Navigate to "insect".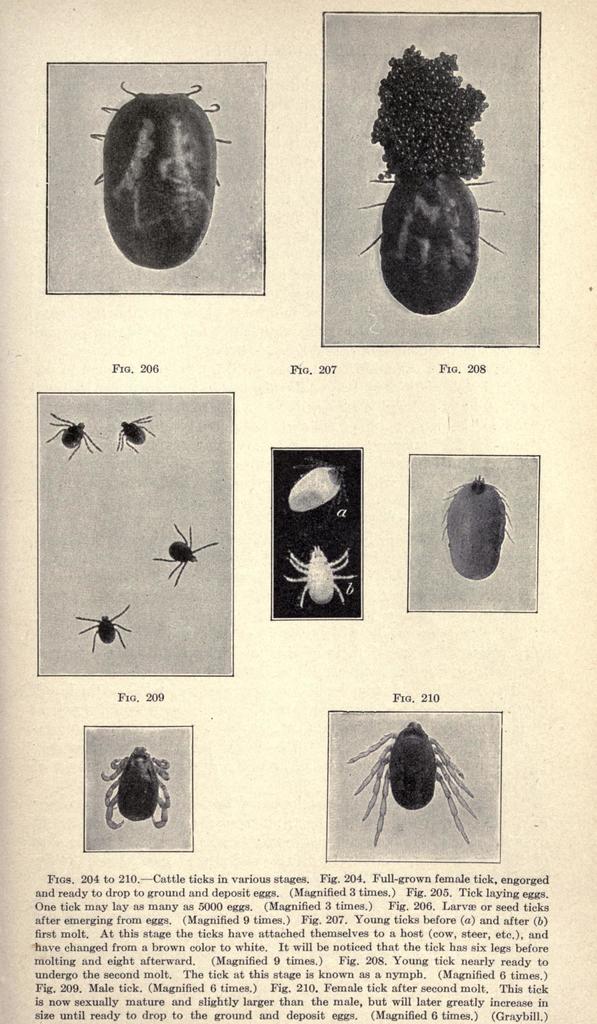
Navigation target: bbox=(41, 412, 100, 462).
